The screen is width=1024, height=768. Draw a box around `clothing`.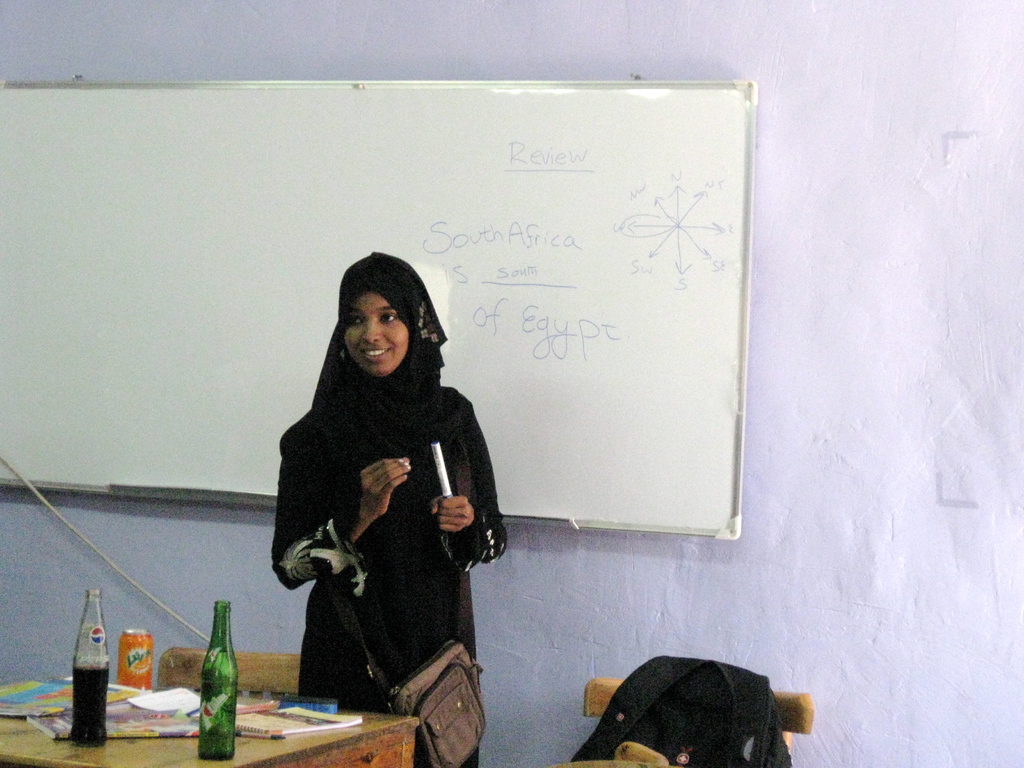
(276,248,502,767).
